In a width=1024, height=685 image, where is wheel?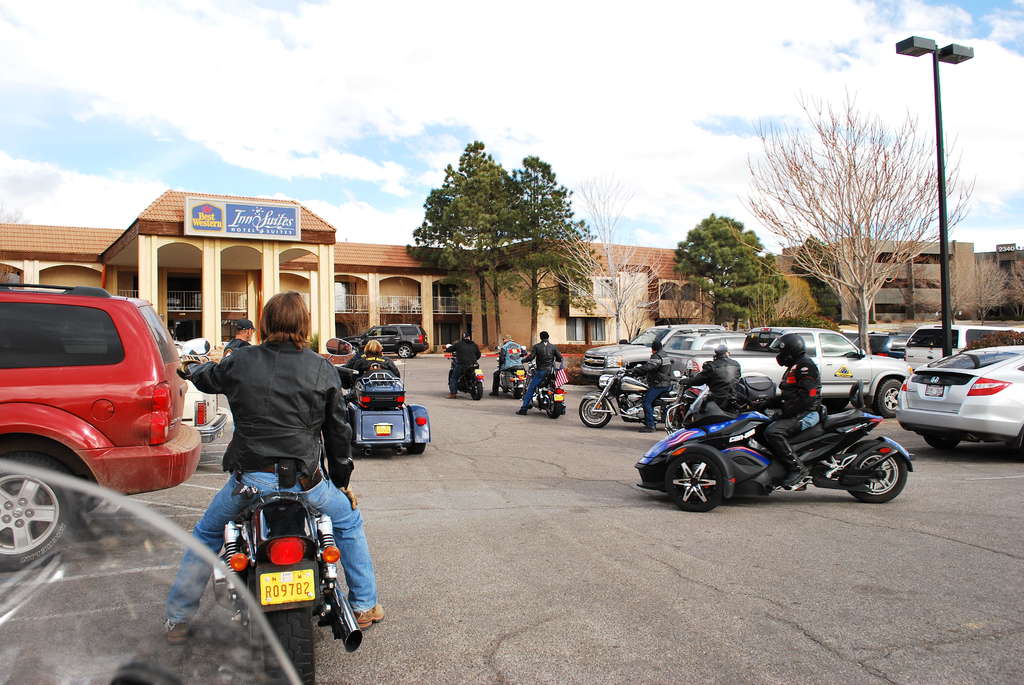
665,453,721,510.
